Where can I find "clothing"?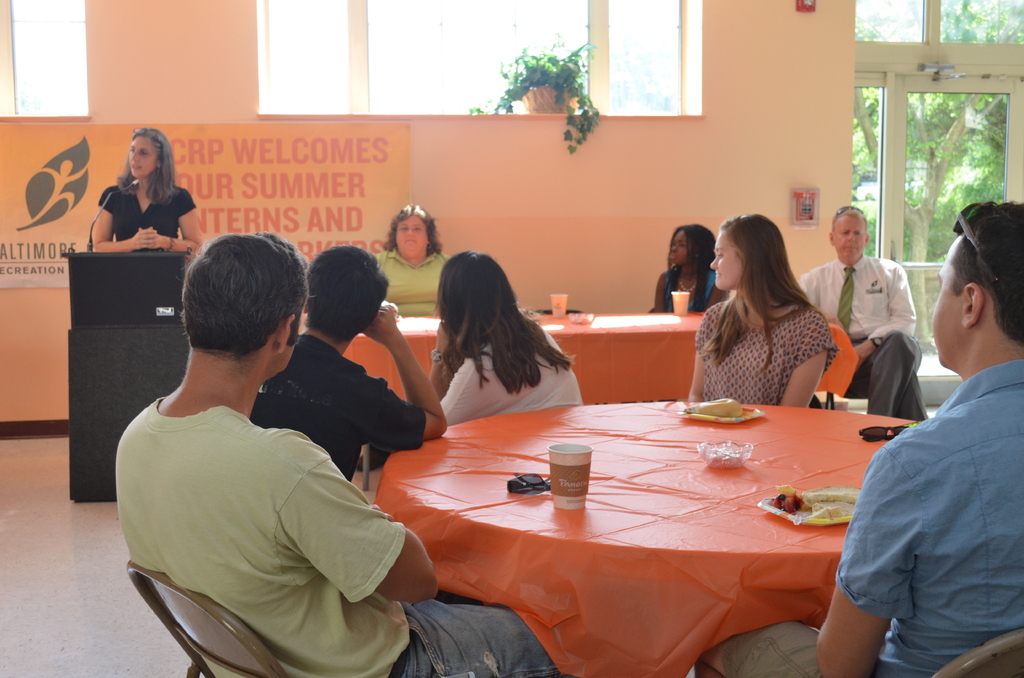
You can find it at {"x1": 436, "y1": 317, "x2": 582, "y2": 412}.
